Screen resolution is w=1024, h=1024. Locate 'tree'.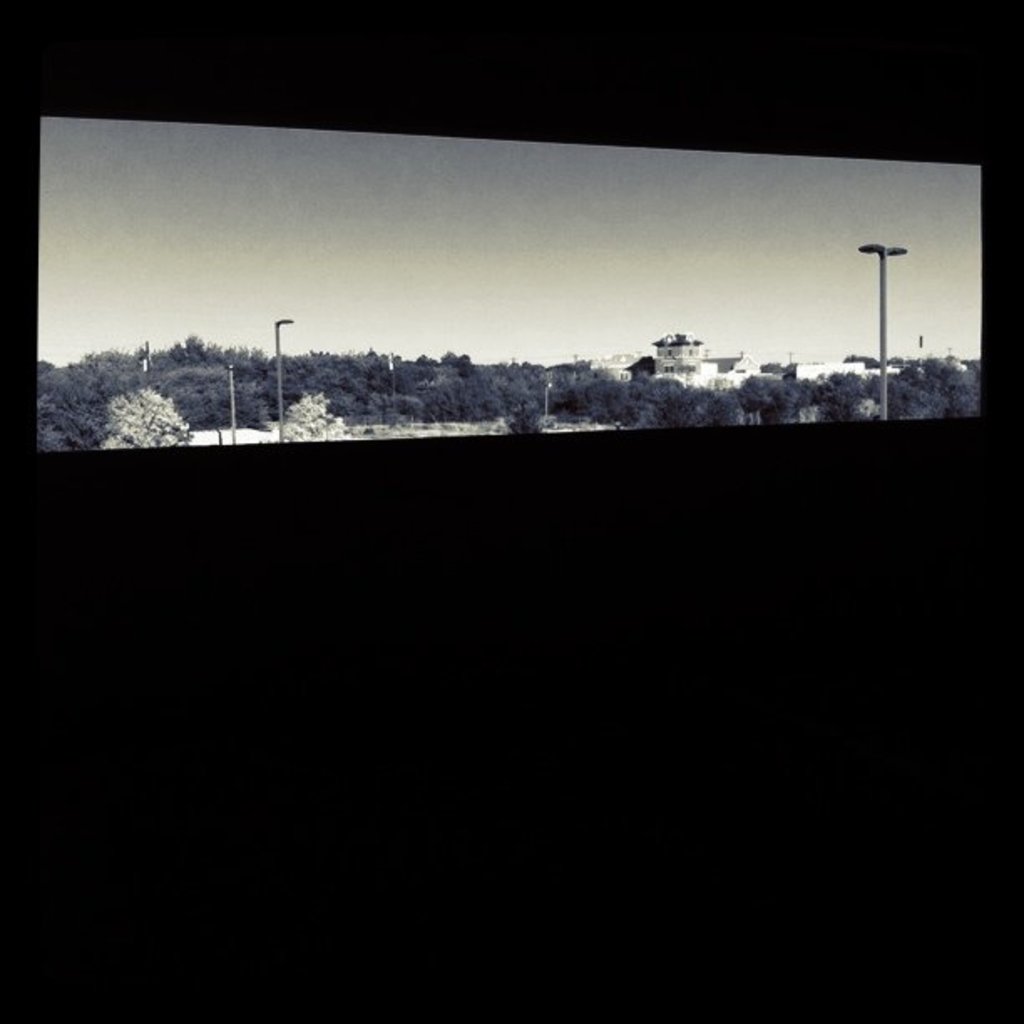
pyautogui.locateOnScreen(698, 390, 740, 430).
